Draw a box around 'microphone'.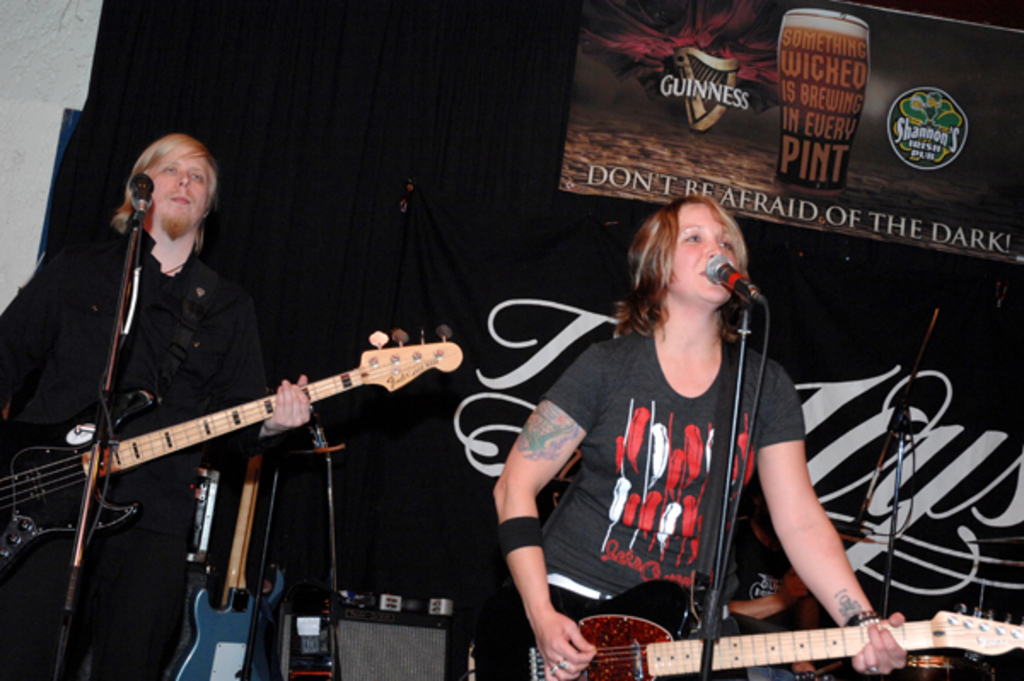
detection(123, 155, 162, 256).
